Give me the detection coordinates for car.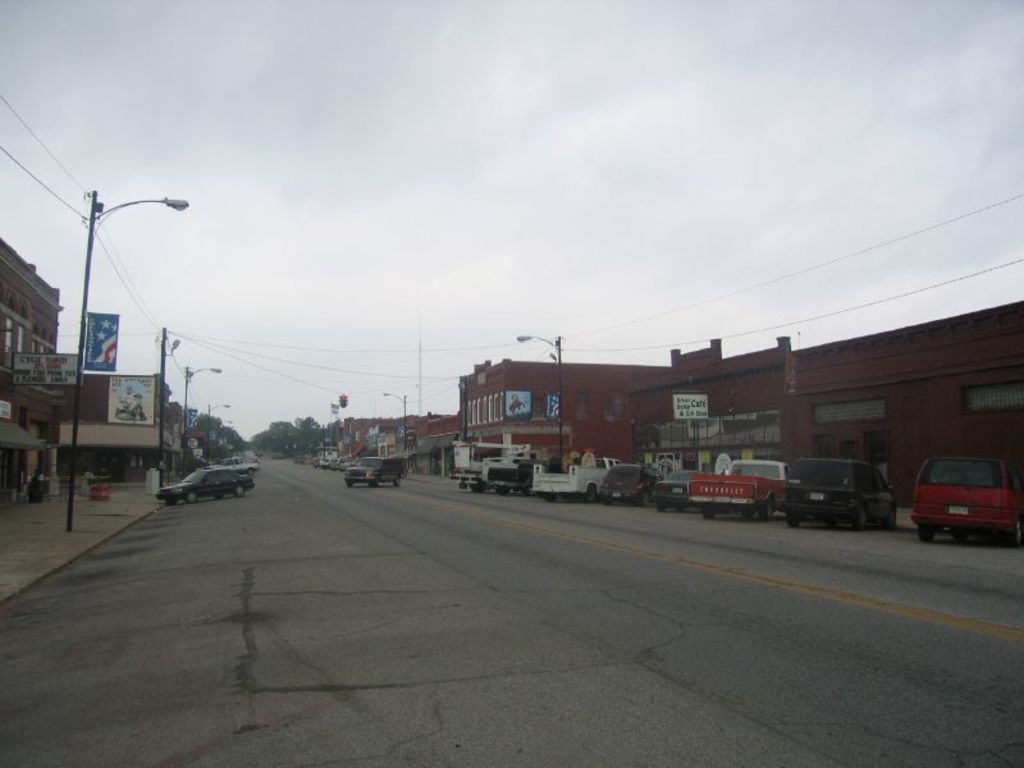
BBox(344, 458, 408, 492).
